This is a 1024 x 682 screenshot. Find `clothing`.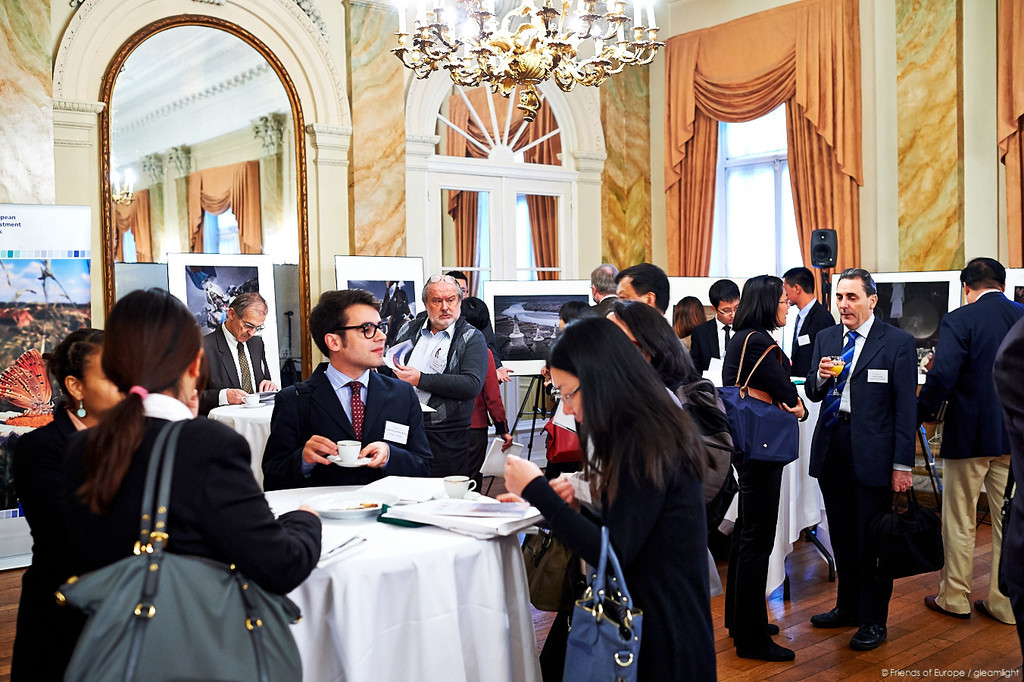
Bounding box: detection(522, 415, 716, 681).
